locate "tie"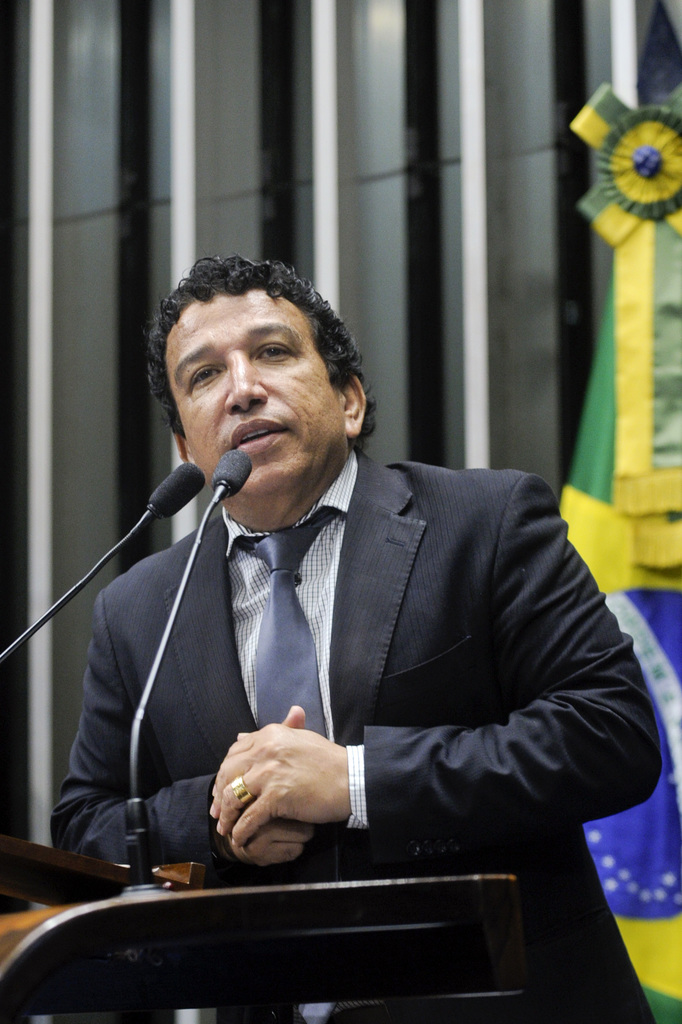
bbox=(236, 503, 337, 740)
